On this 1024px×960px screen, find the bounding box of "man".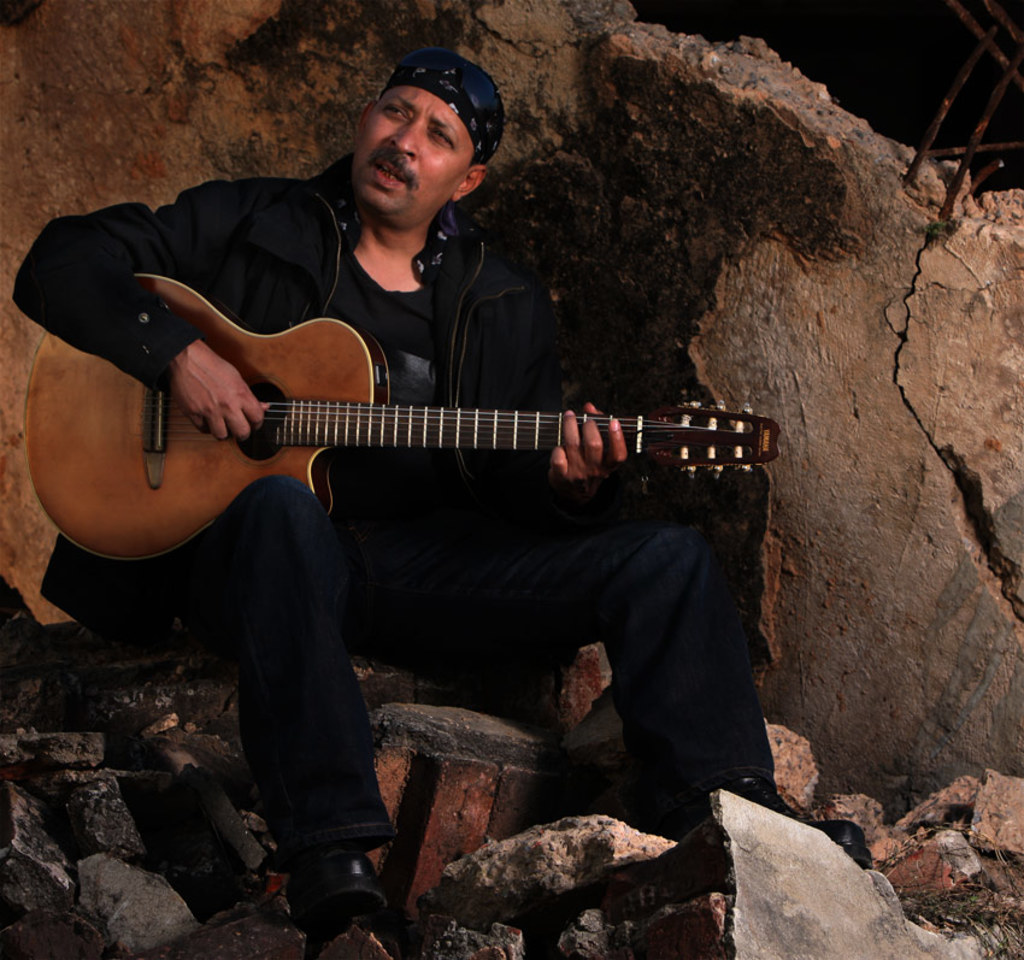
Bounding box: locate(12, 49, 870, 927).
